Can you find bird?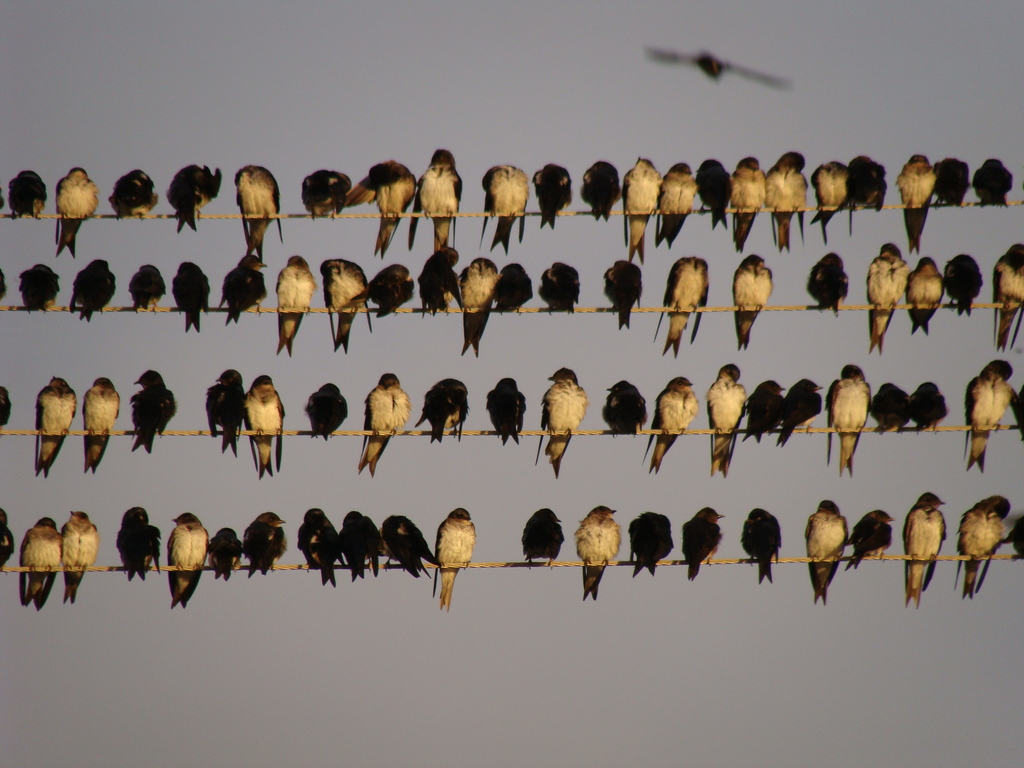
Yes, bounding box: 578 505 620 602.
